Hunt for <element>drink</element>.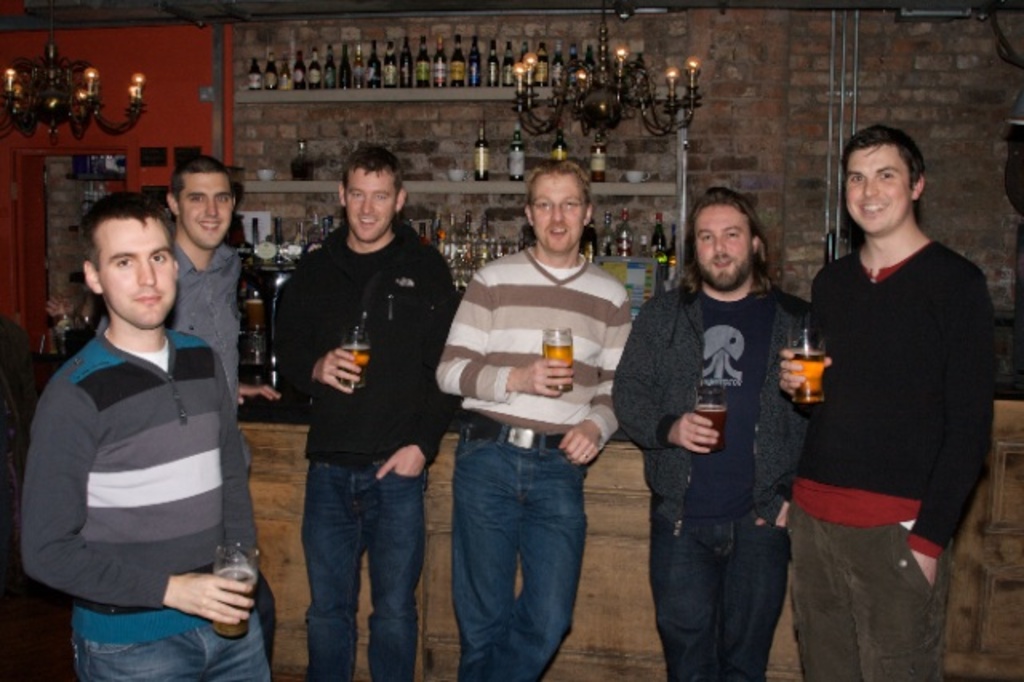
Hunted down at pyautogui.locateOnScreen(483, 43, 498, 83).
